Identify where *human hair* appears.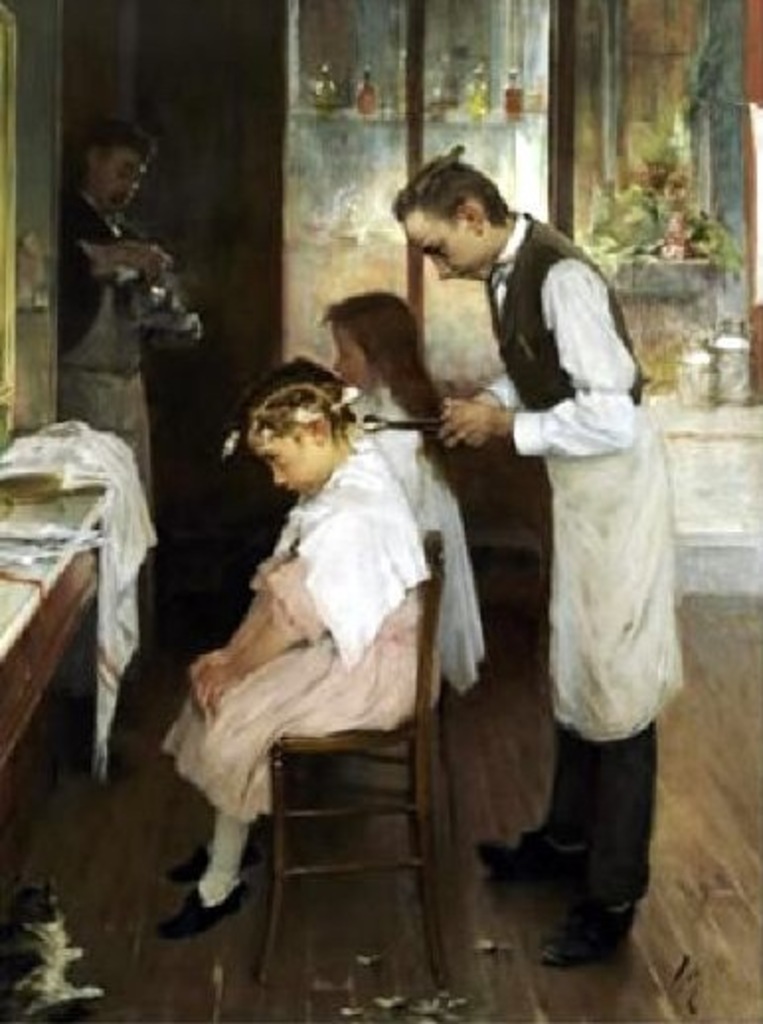
Appears at (left=225, top=364, right=346, bottom=474).
